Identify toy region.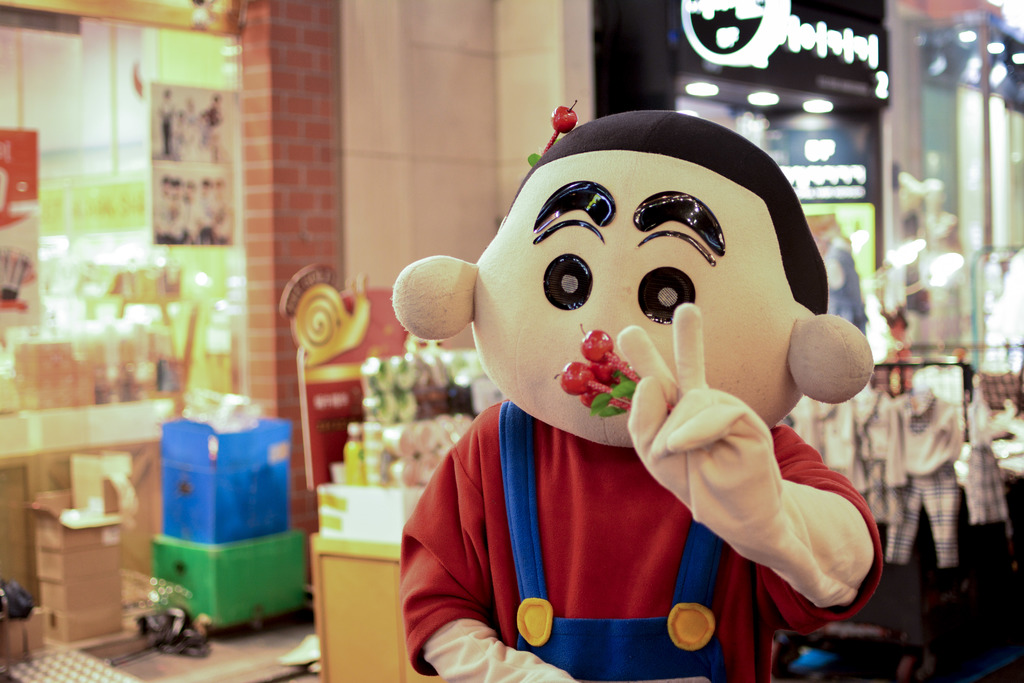
Region: [378, 106, 909, 661].
